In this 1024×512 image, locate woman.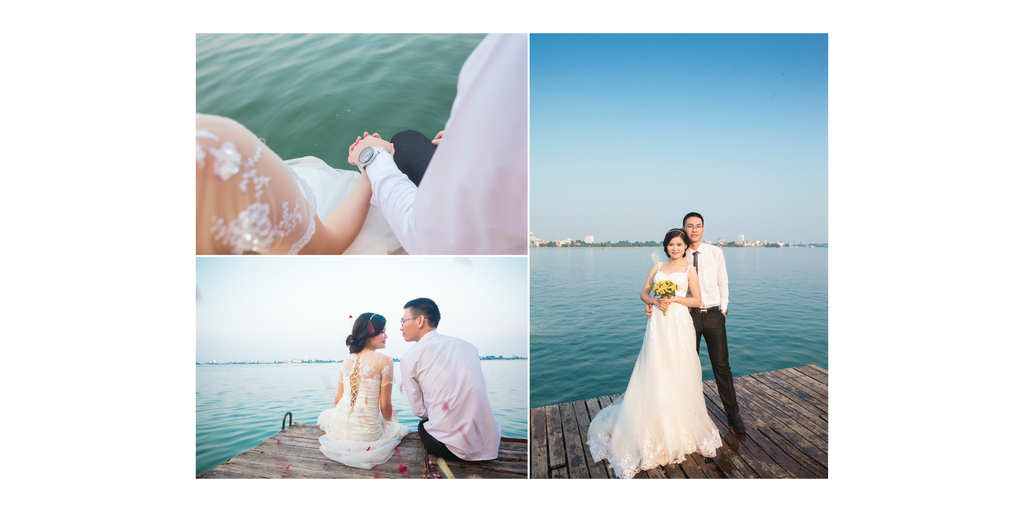
Bounding box: 584 226 723 476.
